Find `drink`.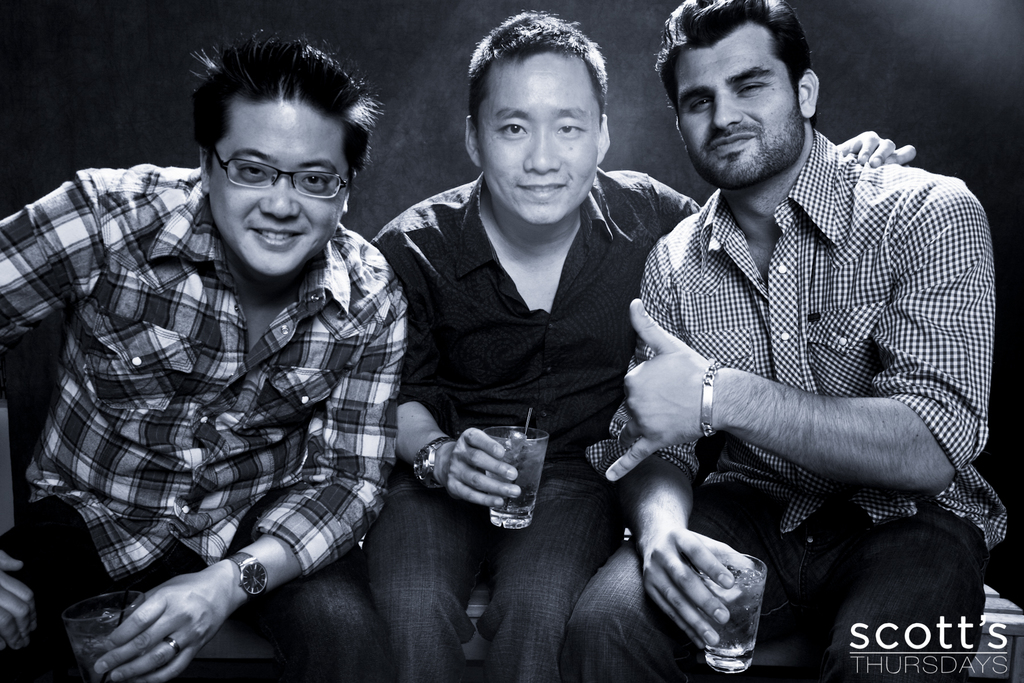
bbox(479, 425, 542, 531).
